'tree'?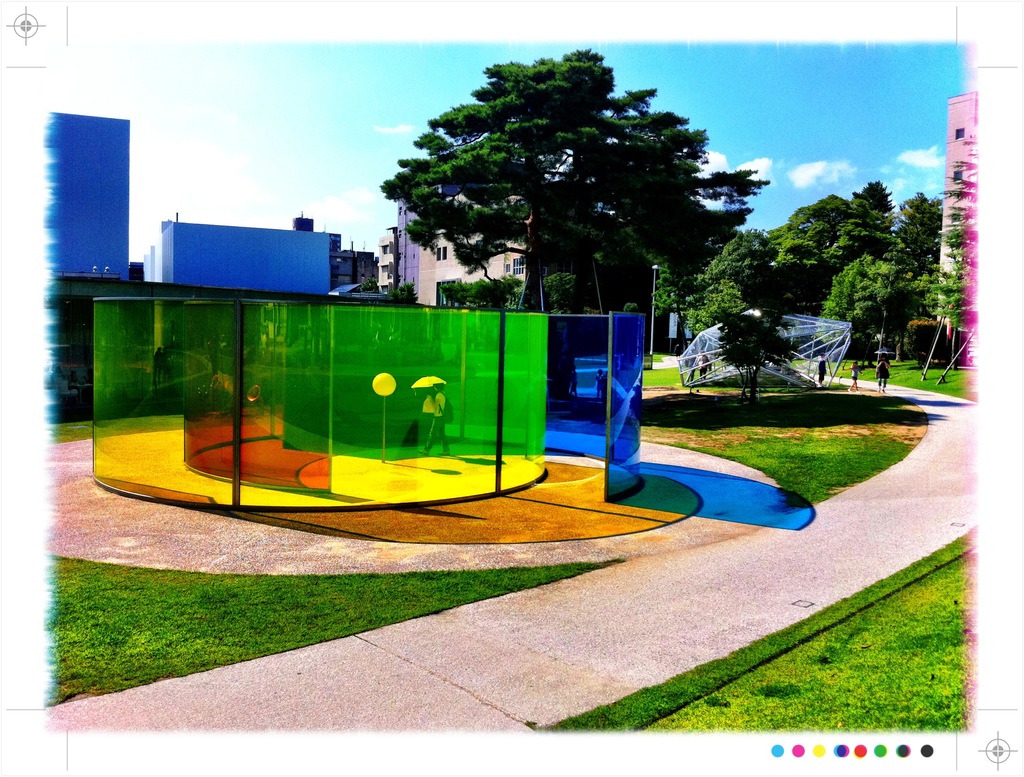
bbox=(547, 221, 657, 322)
